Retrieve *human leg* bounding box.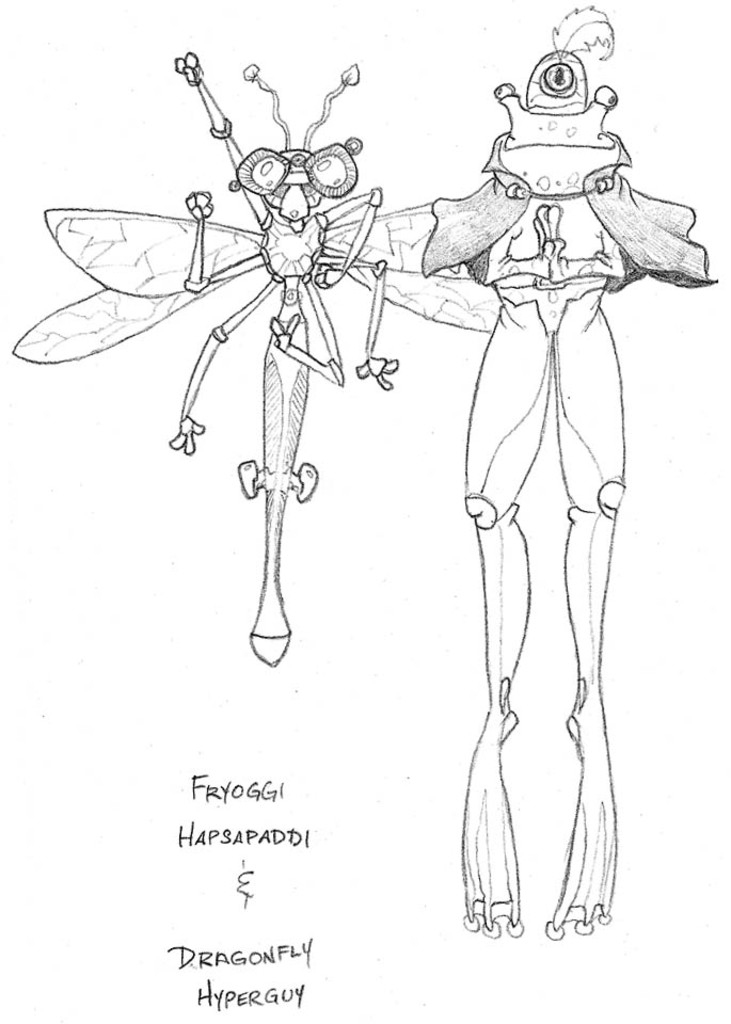
Bounding box: locate(553, 341, 621, 935).
